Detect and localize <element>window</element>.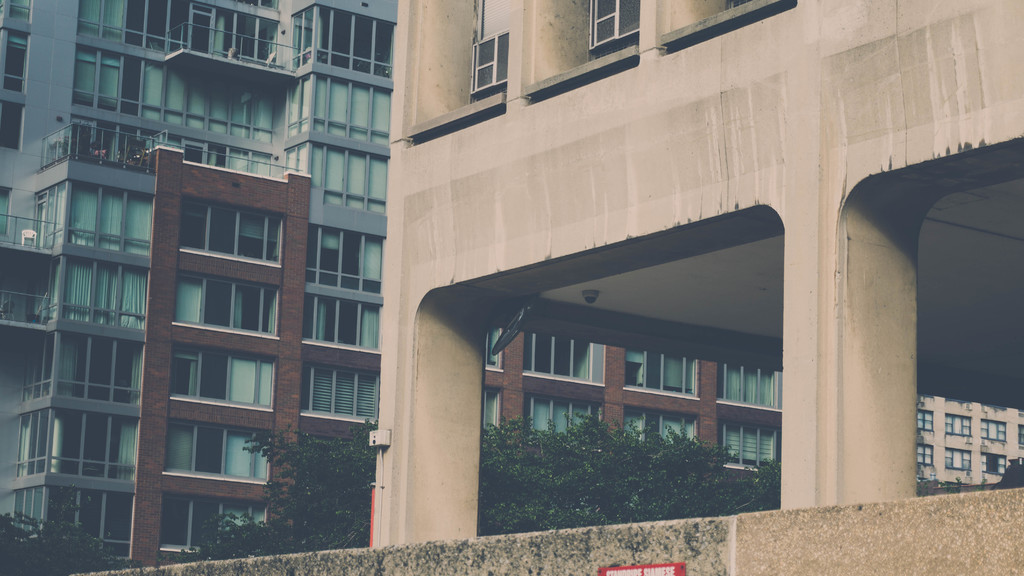
Localized at BBox(722, 423, 774, 470).
